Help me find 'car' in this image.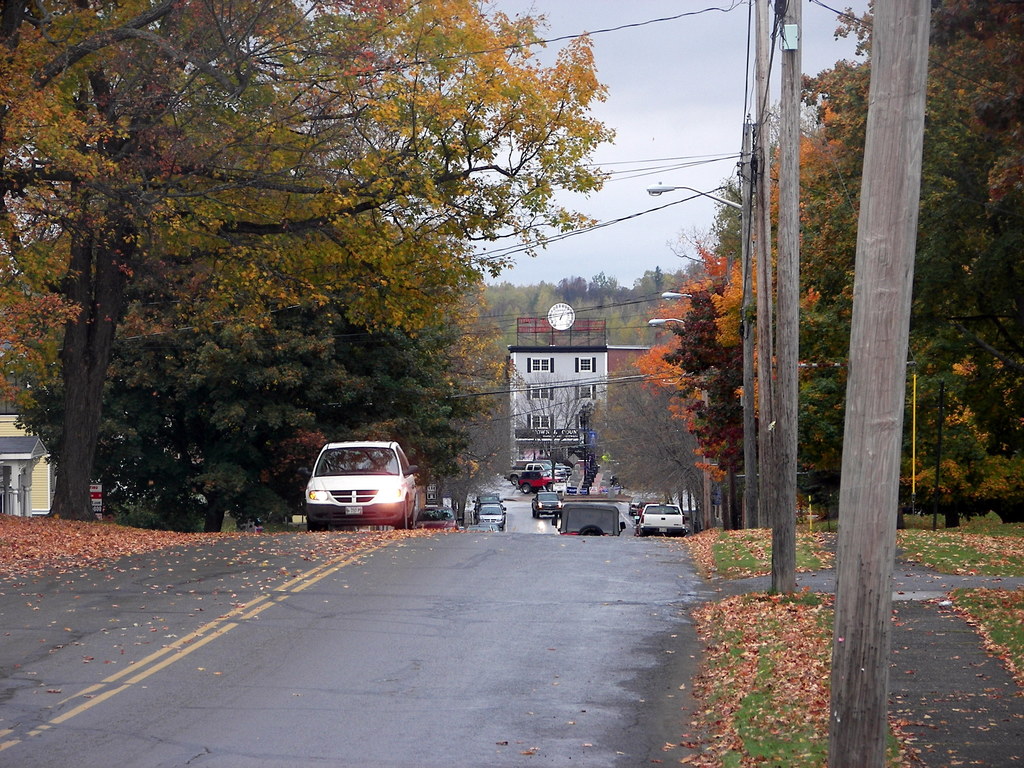
Found it: 459, 527, 465, 531.
